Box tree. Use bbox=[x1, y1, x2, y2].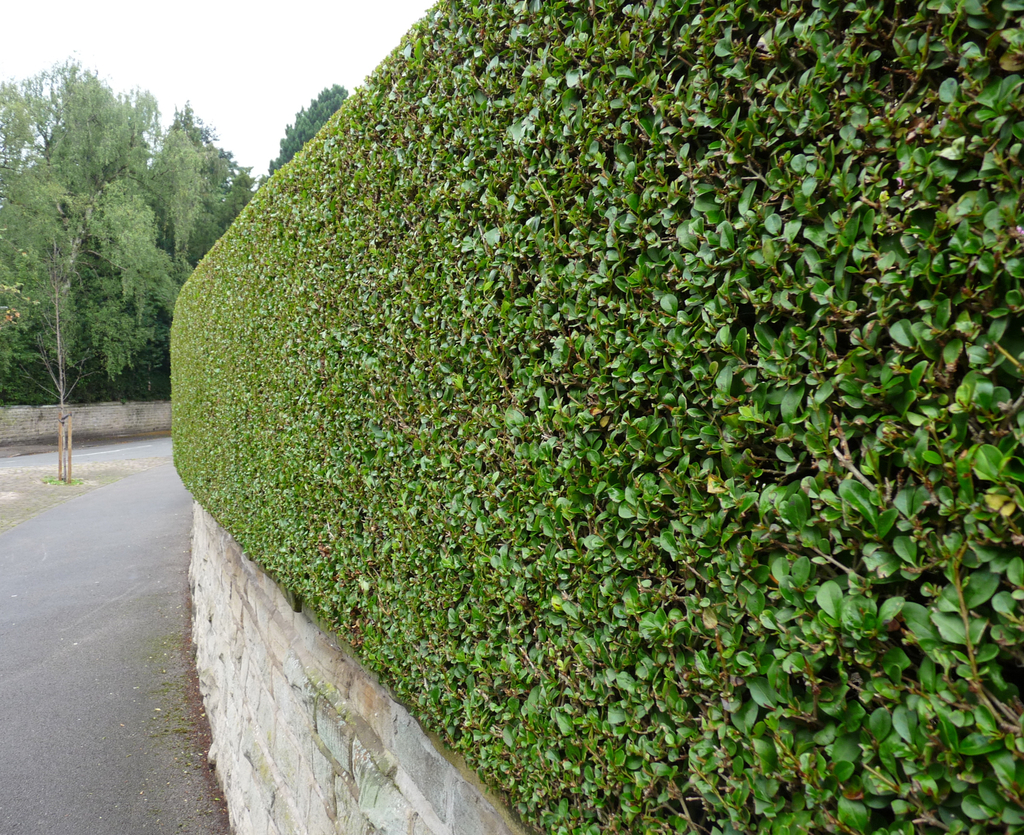
bbox=[16, 74, 171, 441].
